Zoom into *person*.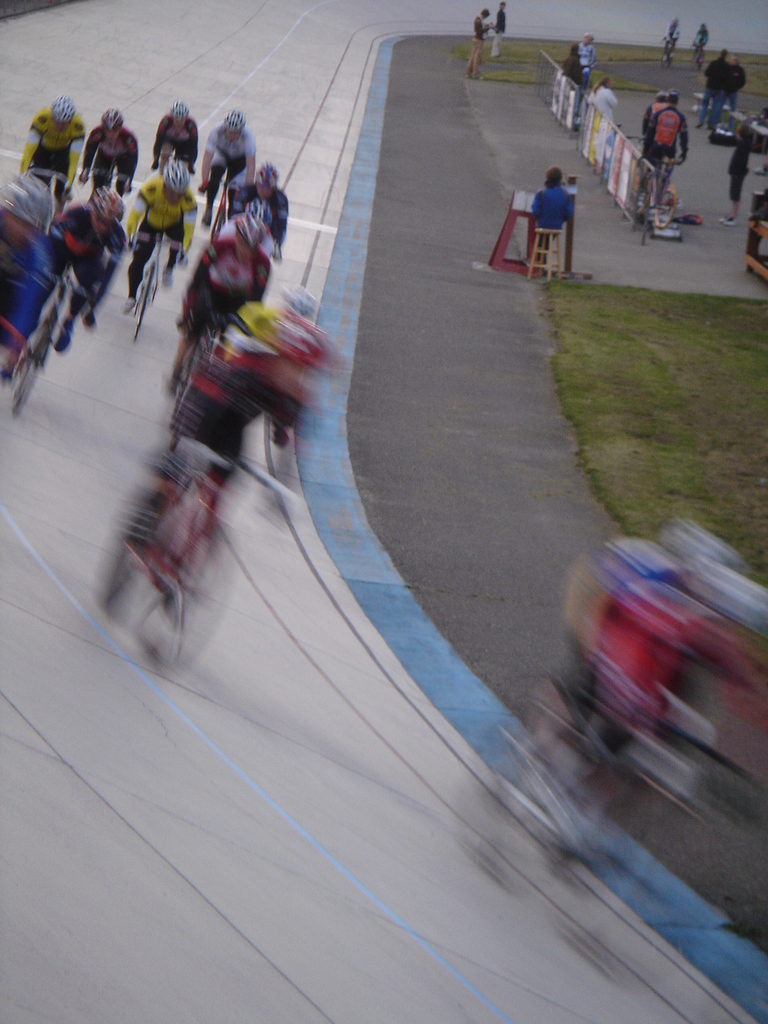
Zoom target: <bbox>584, 78, 620, 131</bbox>.
